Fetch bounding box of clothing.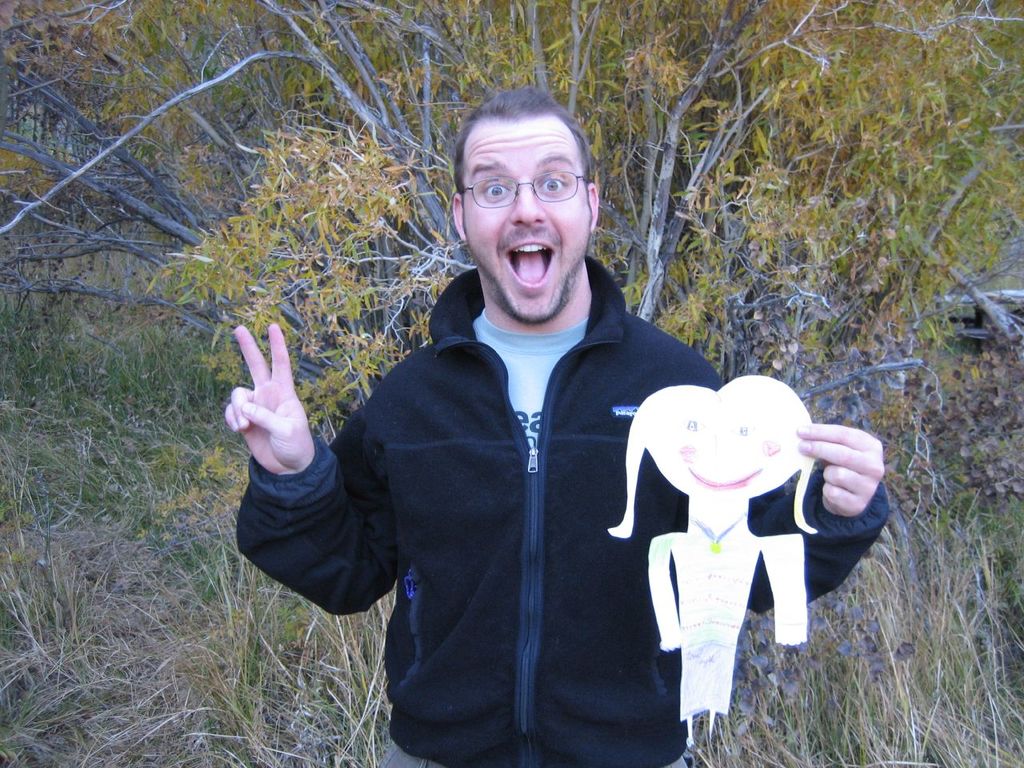
Bbox: bbox(298, 244, 726, 751).
